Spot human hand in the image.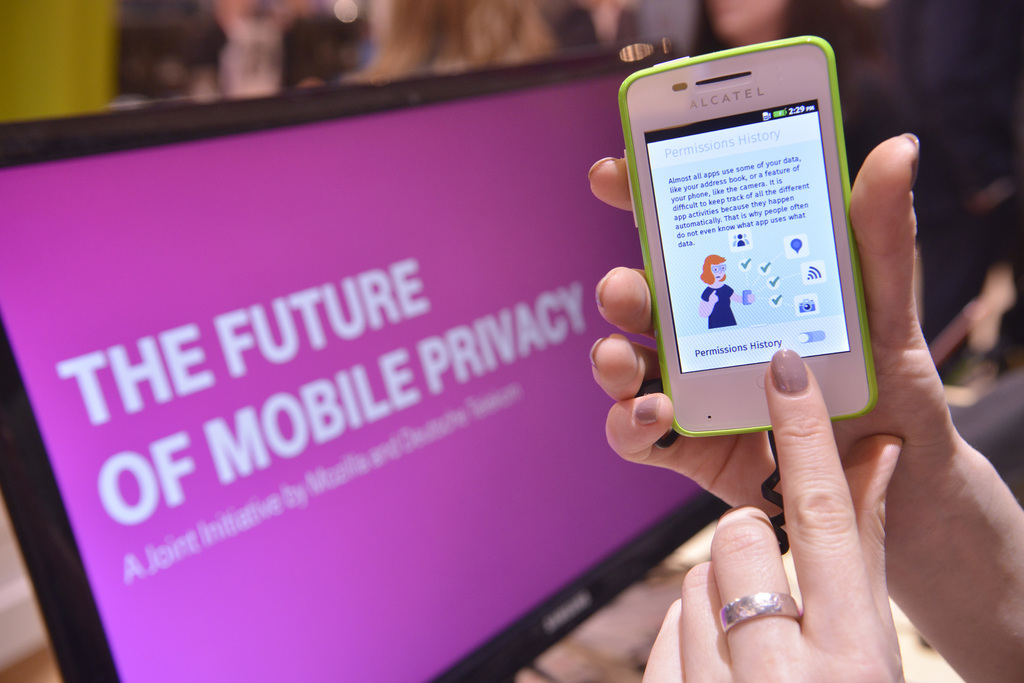
human hand found at bbox=(588, 134, 962, 546).
